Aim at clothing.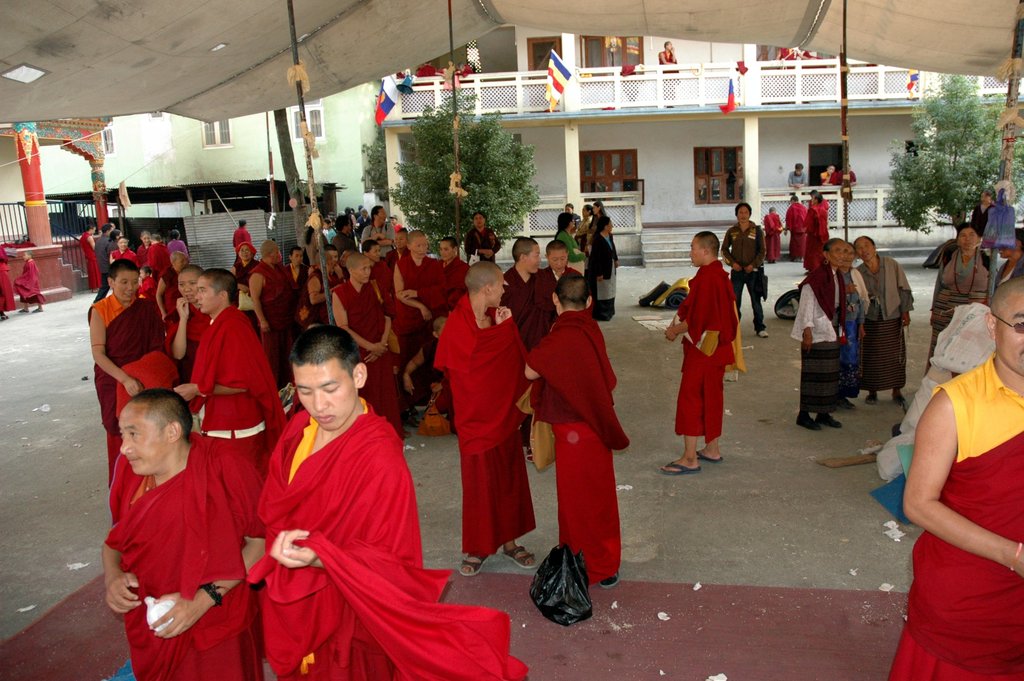
Aimed at BBox(659, 53, 676, 64).
